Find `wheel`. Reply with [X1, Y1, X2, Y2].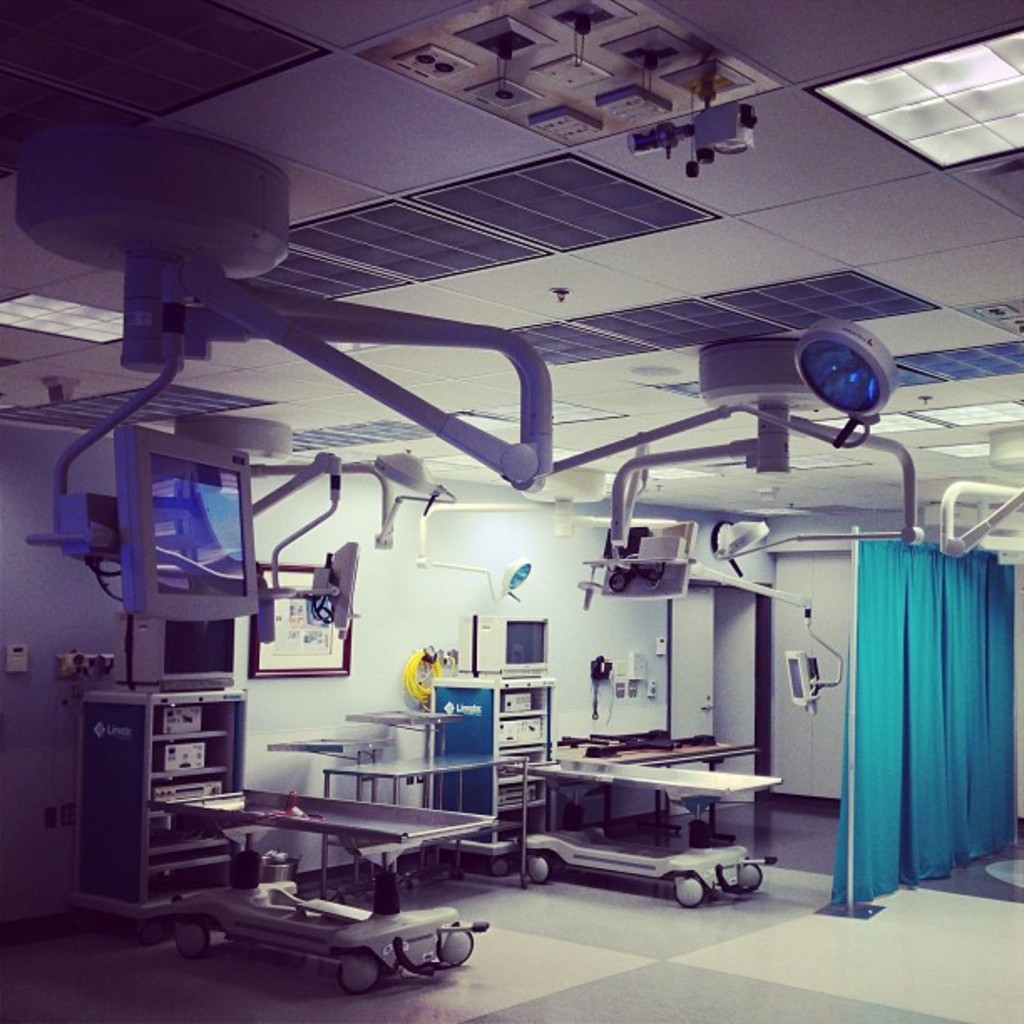
[524, 862, 557, 890].
